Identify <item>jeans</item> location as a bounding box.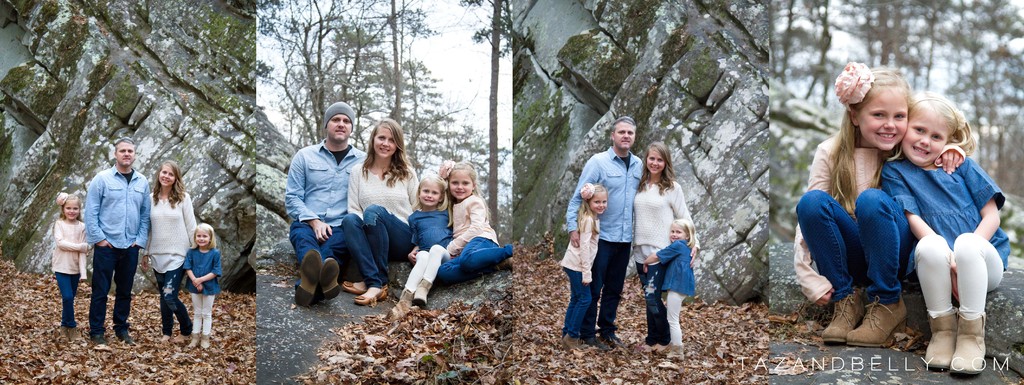
BBox(634, 260, 670, 347).
